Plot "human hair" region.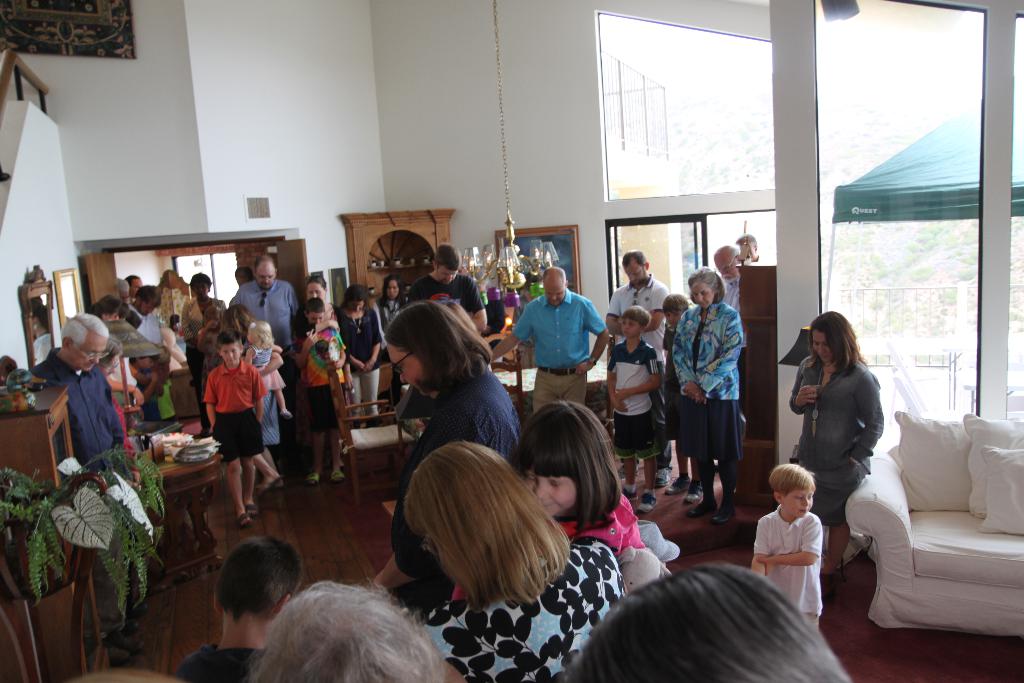
Plotted at l=126, t=272, r=140, b=286.
